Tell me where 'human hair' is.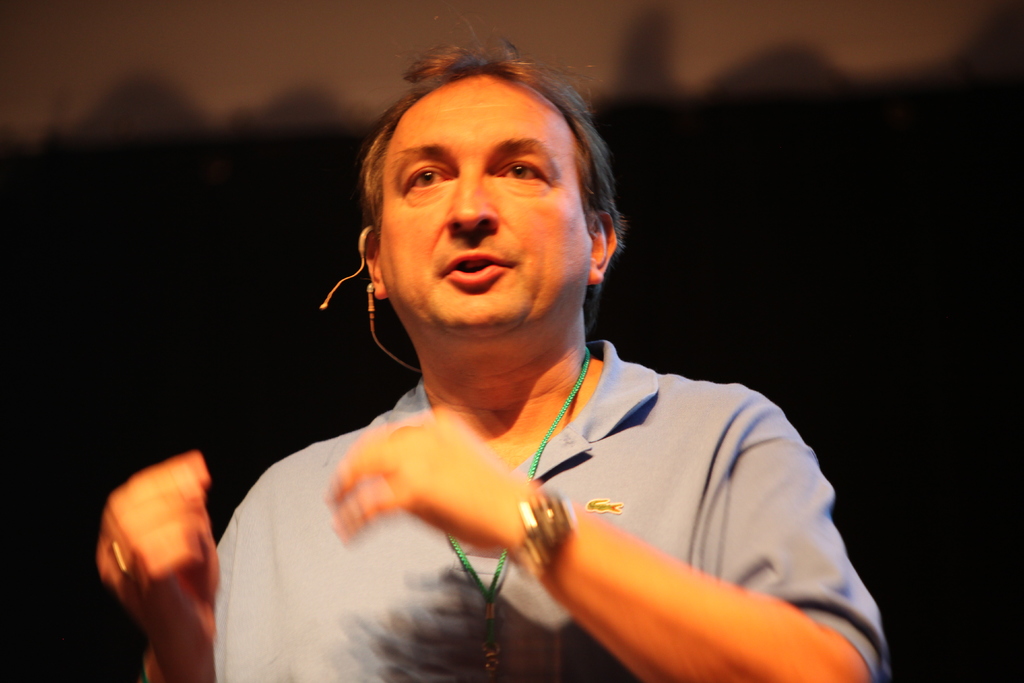
'human hair' is at BBox(348, 36, 621, 333).
